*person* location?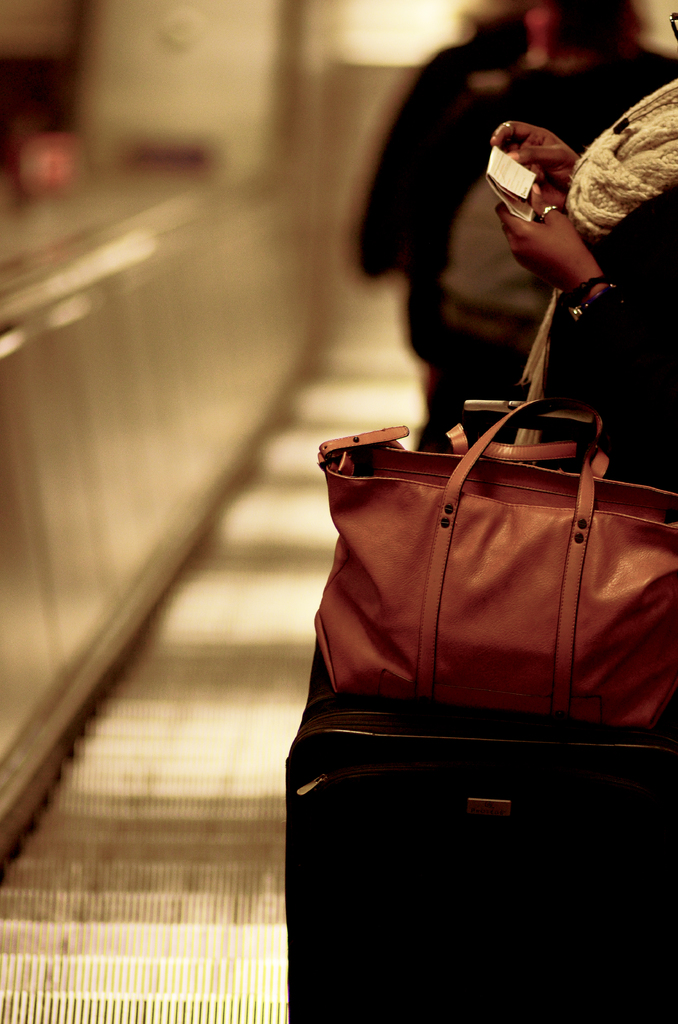
(350,0,677,447)
